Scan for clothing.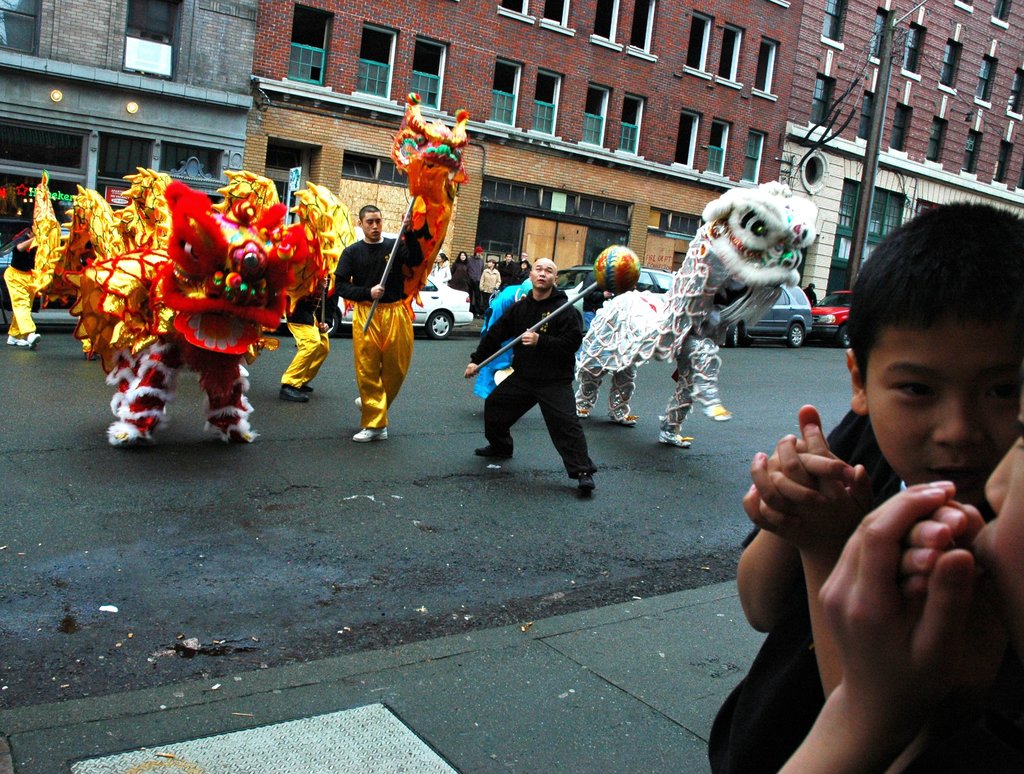
Scan result: {"x1": 475, "y1": 285, "x2": 604, "y2": 499}.
